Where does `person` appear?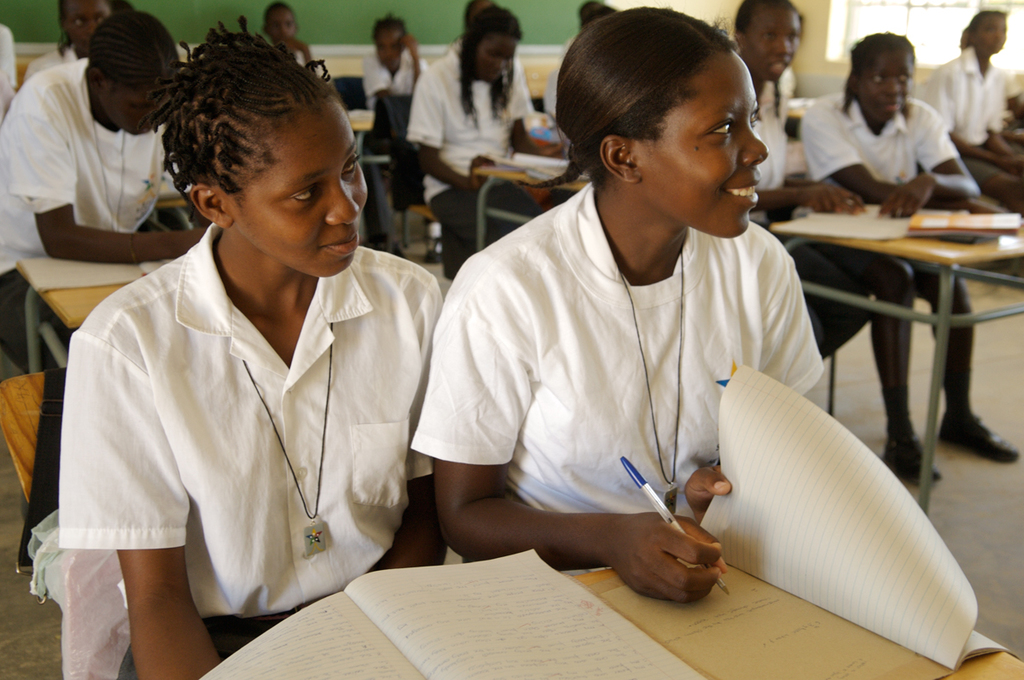
Appears at <region>793, 24, 1021, 495</region>.
